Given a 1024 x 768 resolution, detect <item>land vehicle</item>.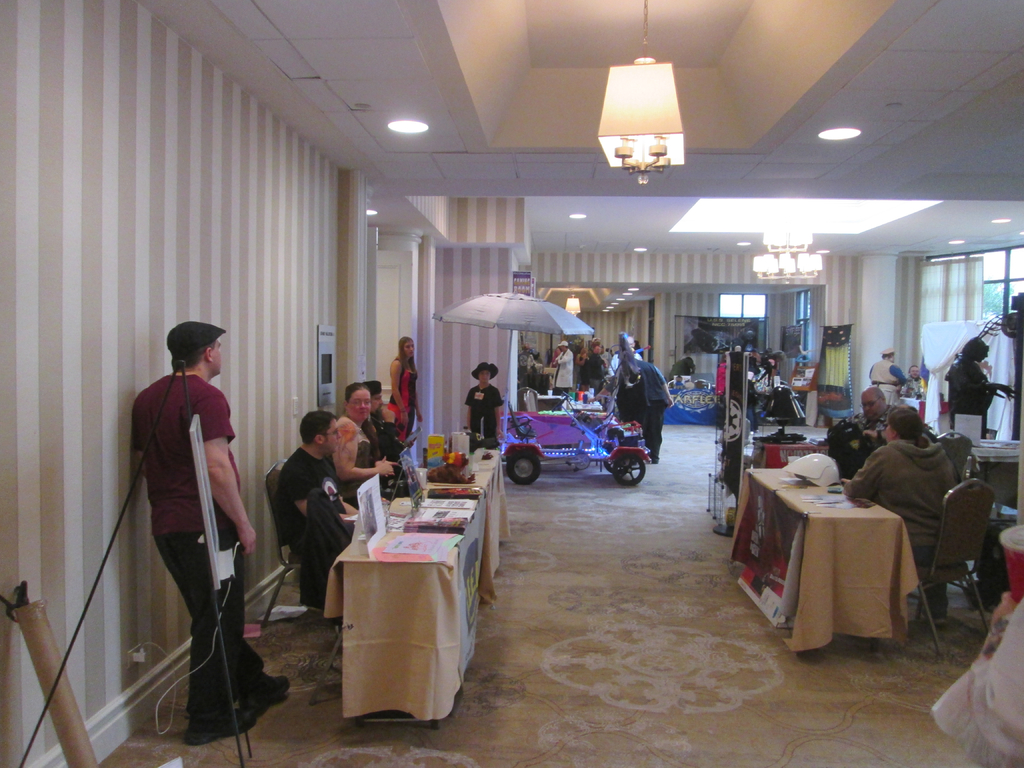
l=500, t=389, r=648, b=484.
